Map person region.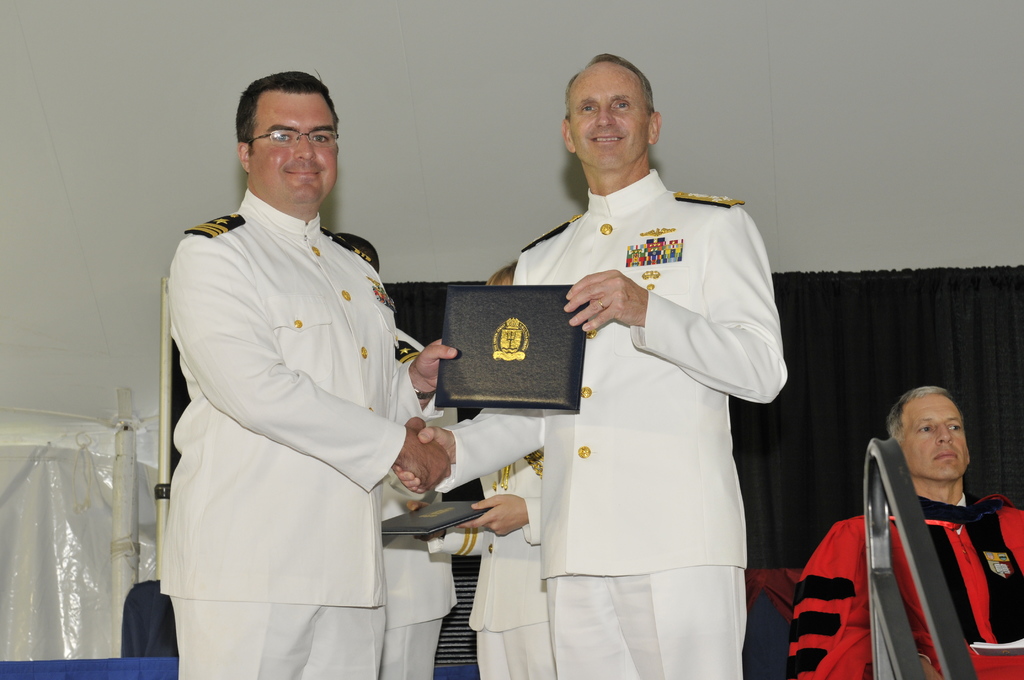
Mapped to 146:65:446:672.
